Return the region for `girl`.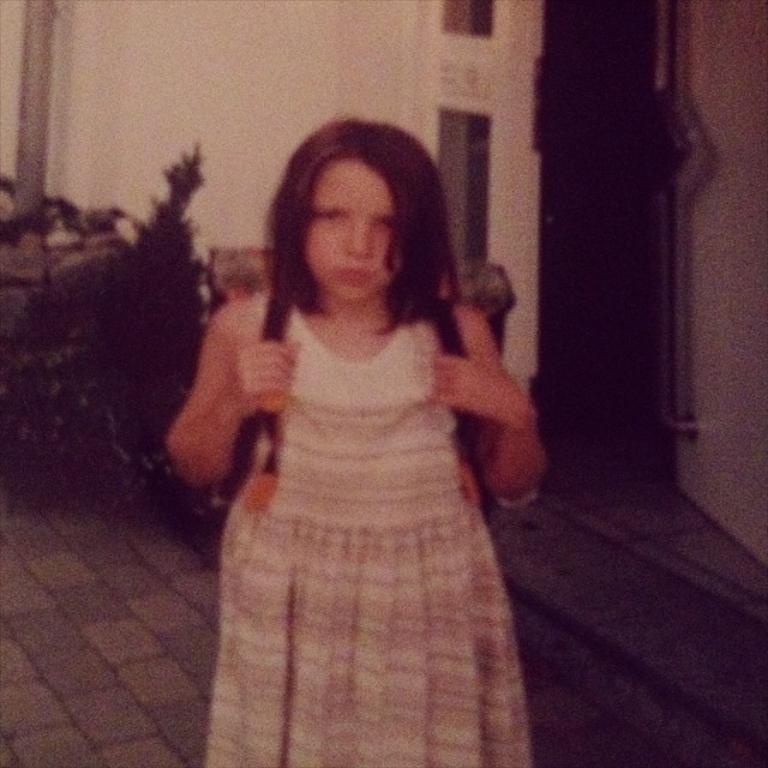
left=162, top=110, right=545, bottom=767.
